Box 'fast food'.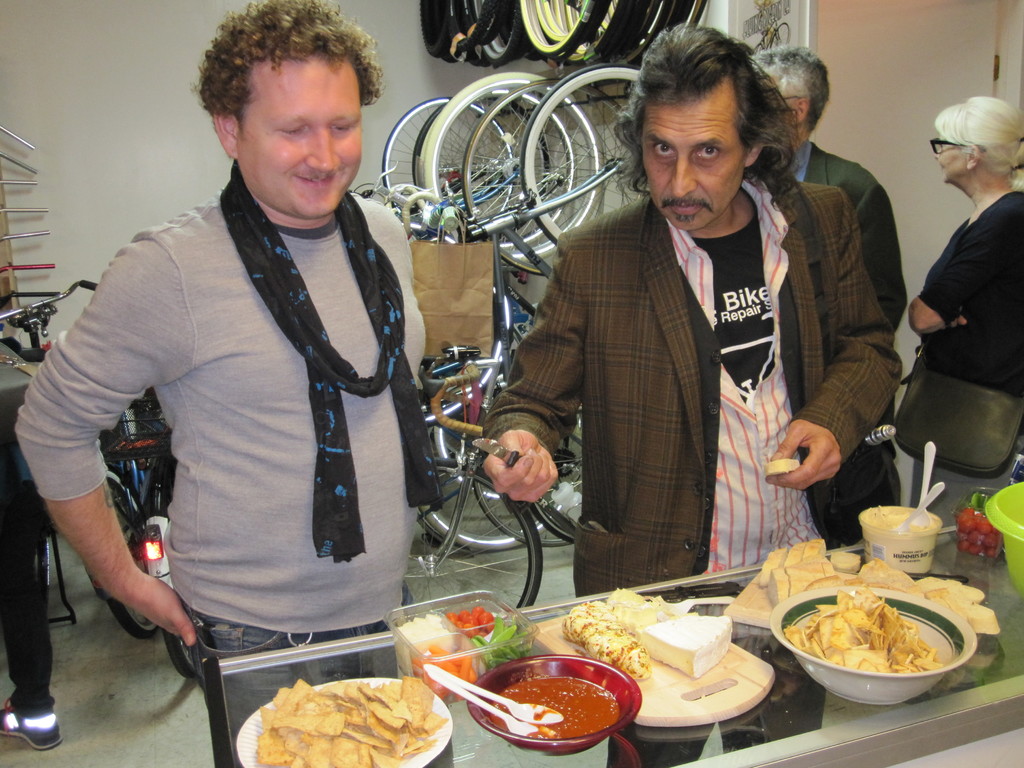
bbox=[777, 538, 1023, 636].
